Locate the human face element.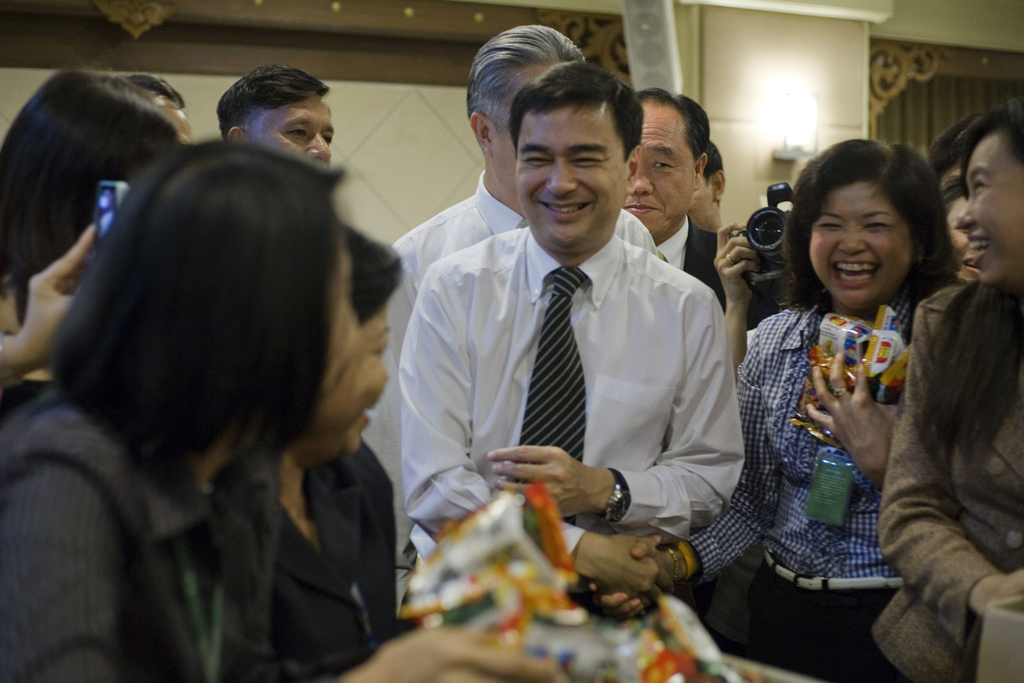
Element bbox: 806, 182, 911, 312.
